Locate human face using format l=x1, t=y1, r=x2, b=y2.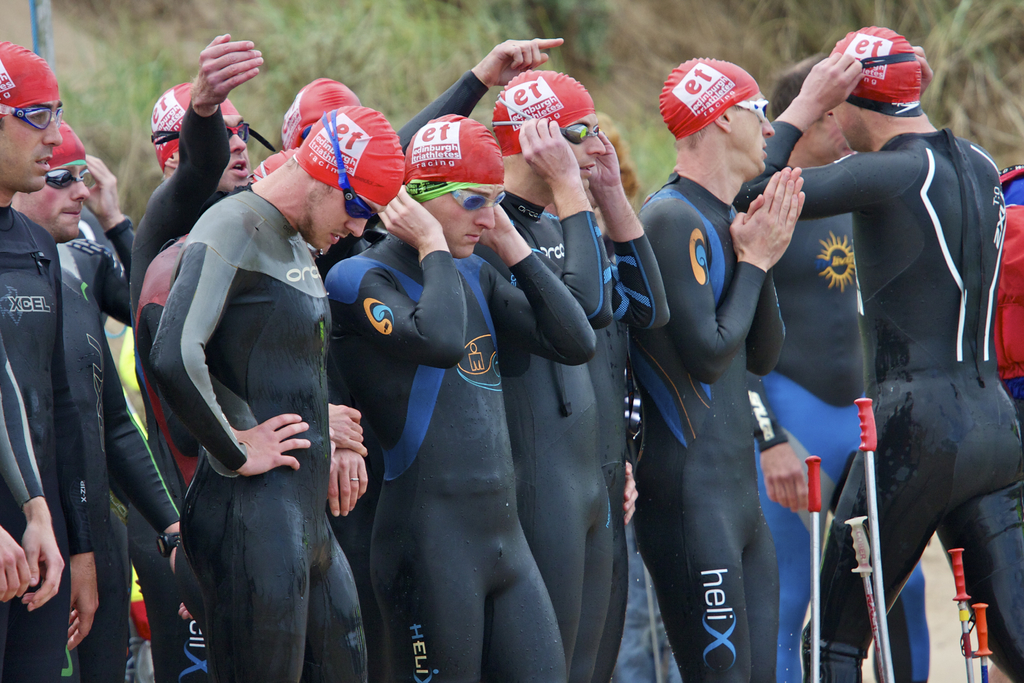
l=0, t=99, r=63, b=193.
